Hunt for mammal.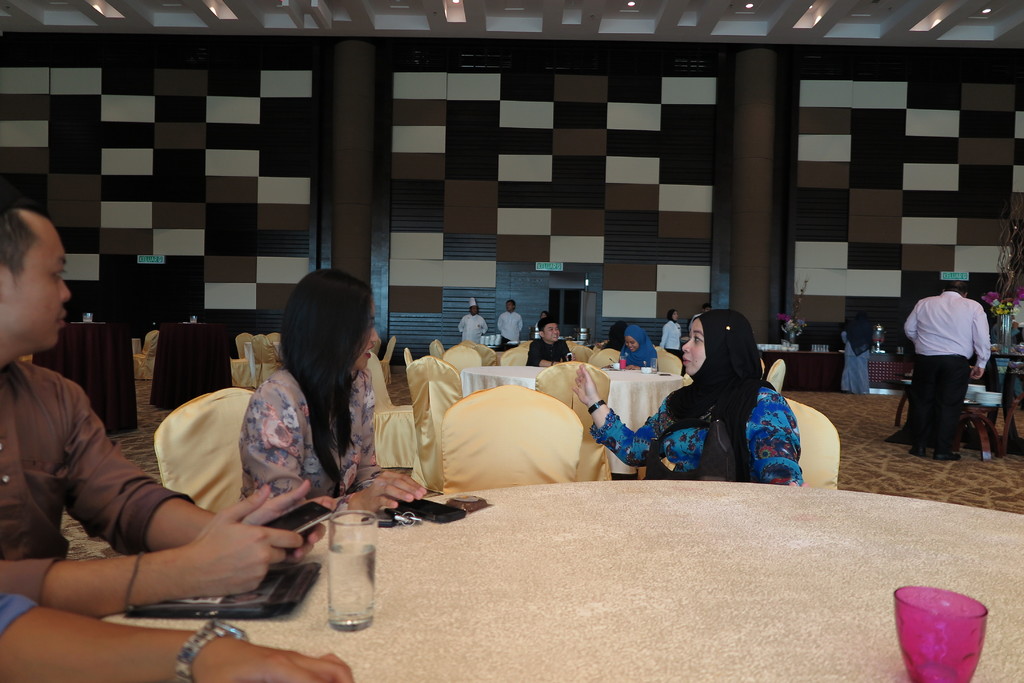
Hunted down at bbox=(0, 189, 333, 623).
